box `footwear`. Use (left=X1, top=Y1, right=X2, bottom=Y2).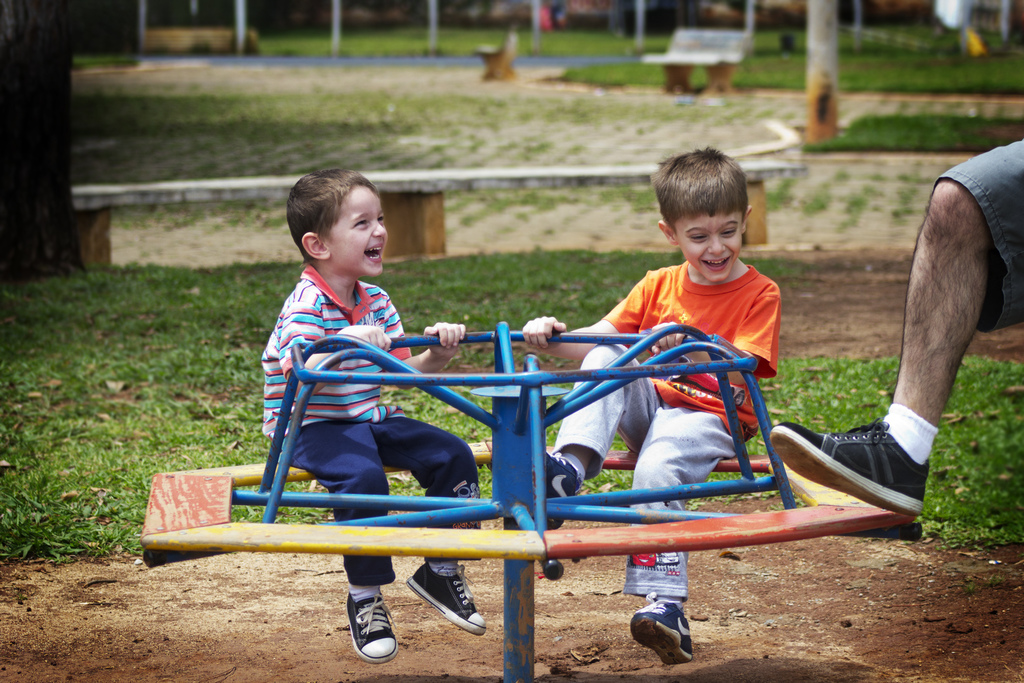
(left=547, top=452, right=584, bottom=536).
